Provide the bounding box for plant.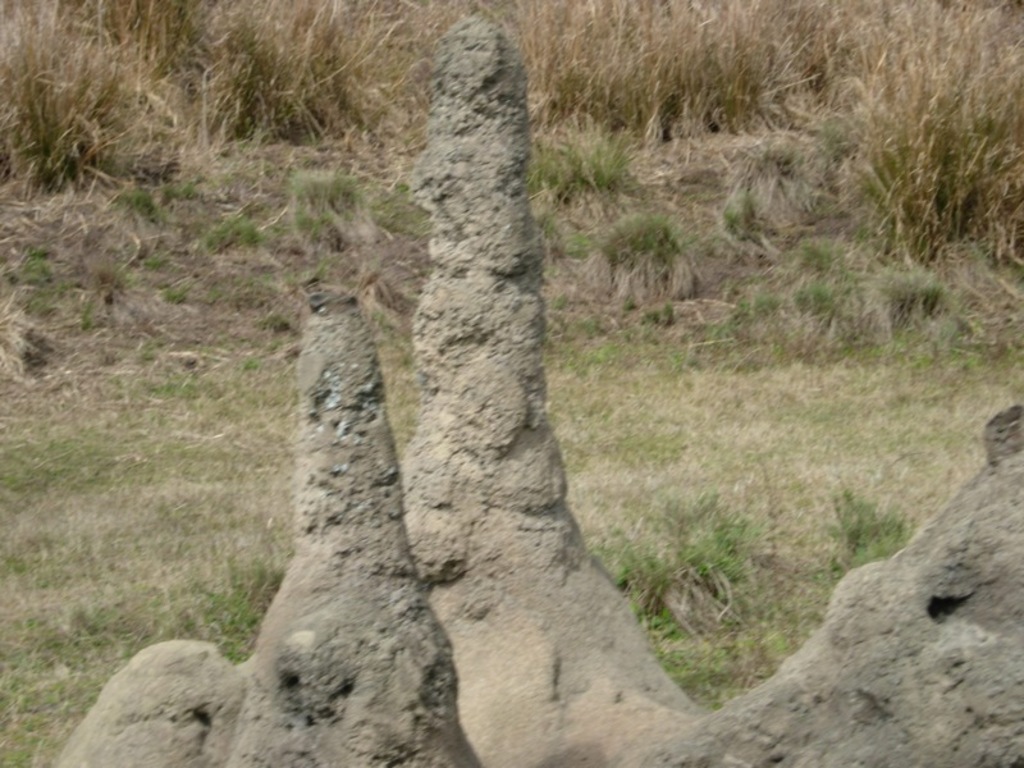
locate(847, 260, 963, 351).
